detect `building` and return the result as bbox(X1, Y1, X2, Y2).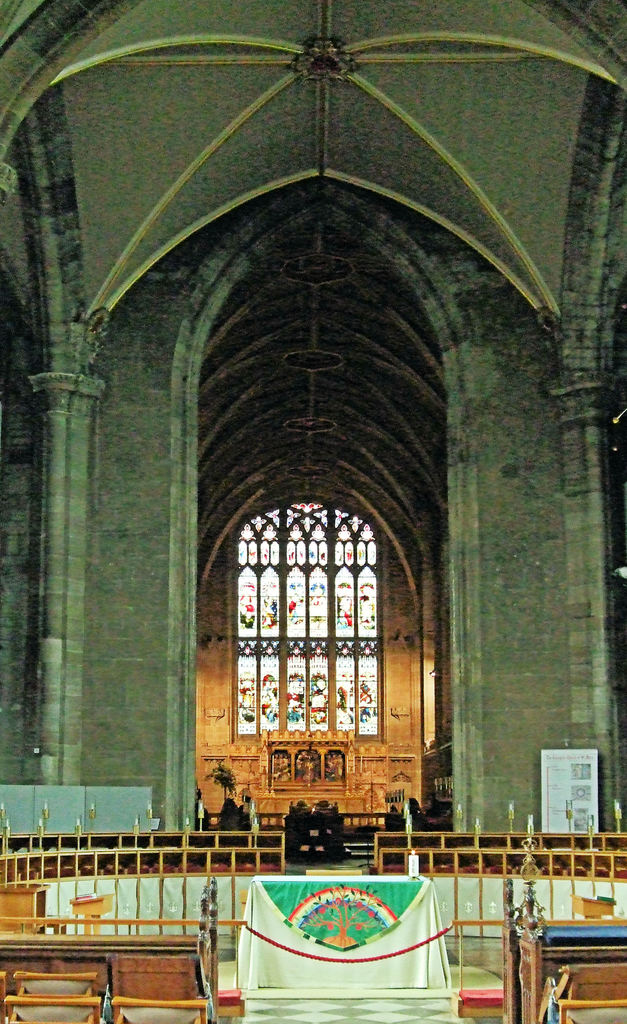
bbox(0, 0, 626, 1023).
